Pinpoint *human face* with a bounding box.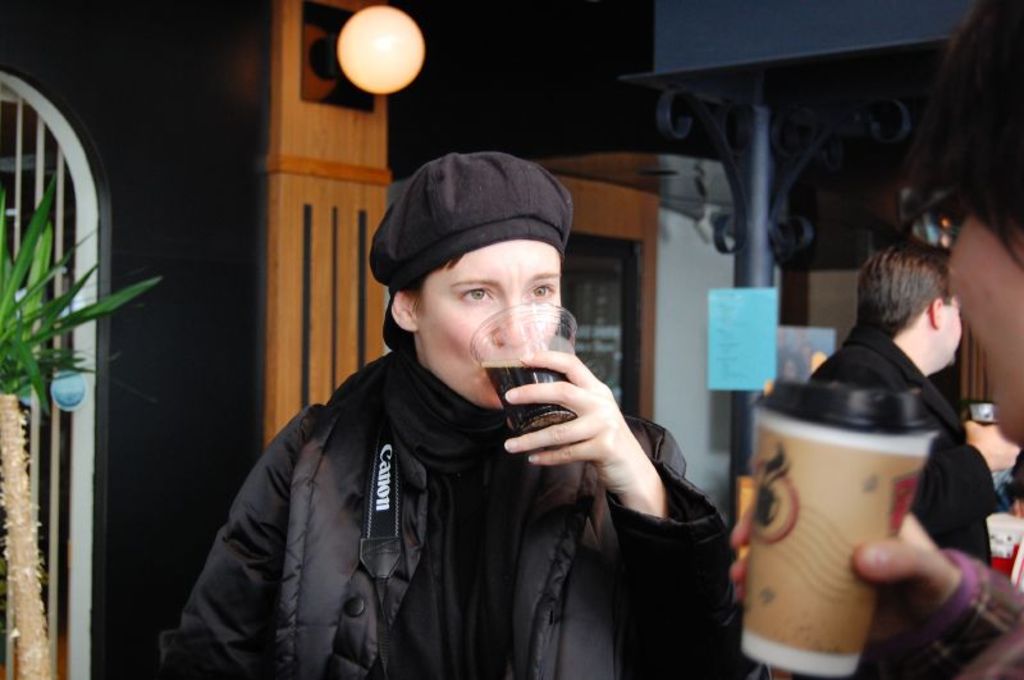
{"x1": 938, "y1": 292, "x2": 960, "y2": 366}.
